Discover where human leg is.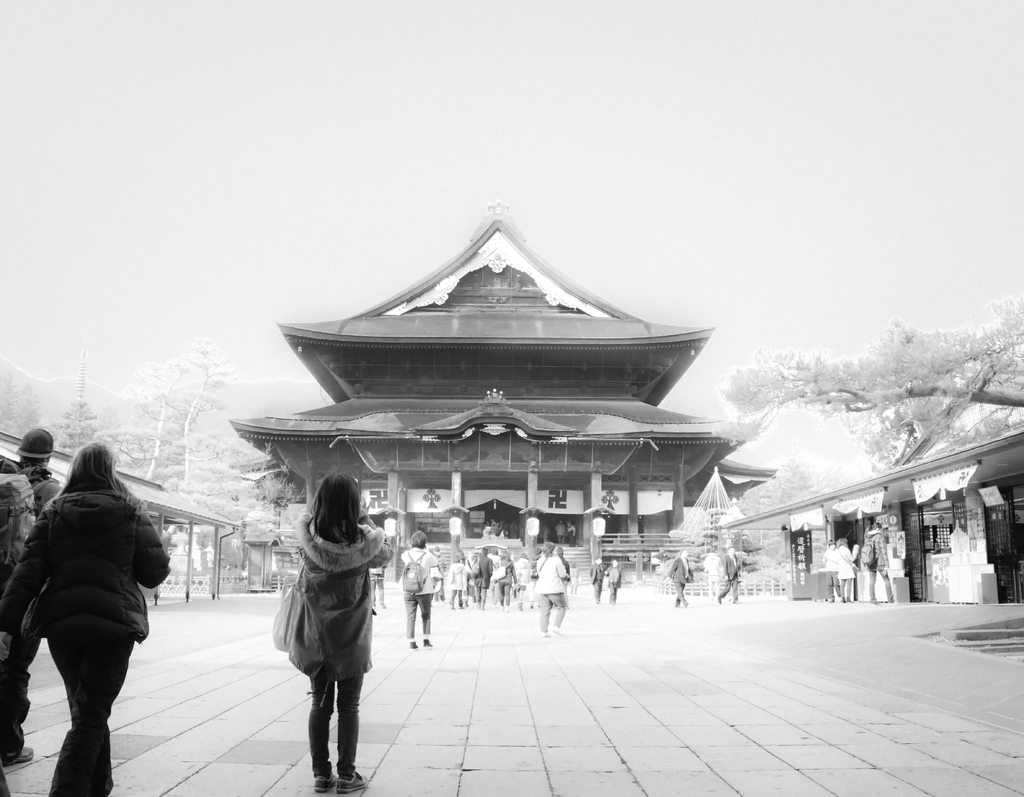
Discovered at region(410, 598, 419, 653).
